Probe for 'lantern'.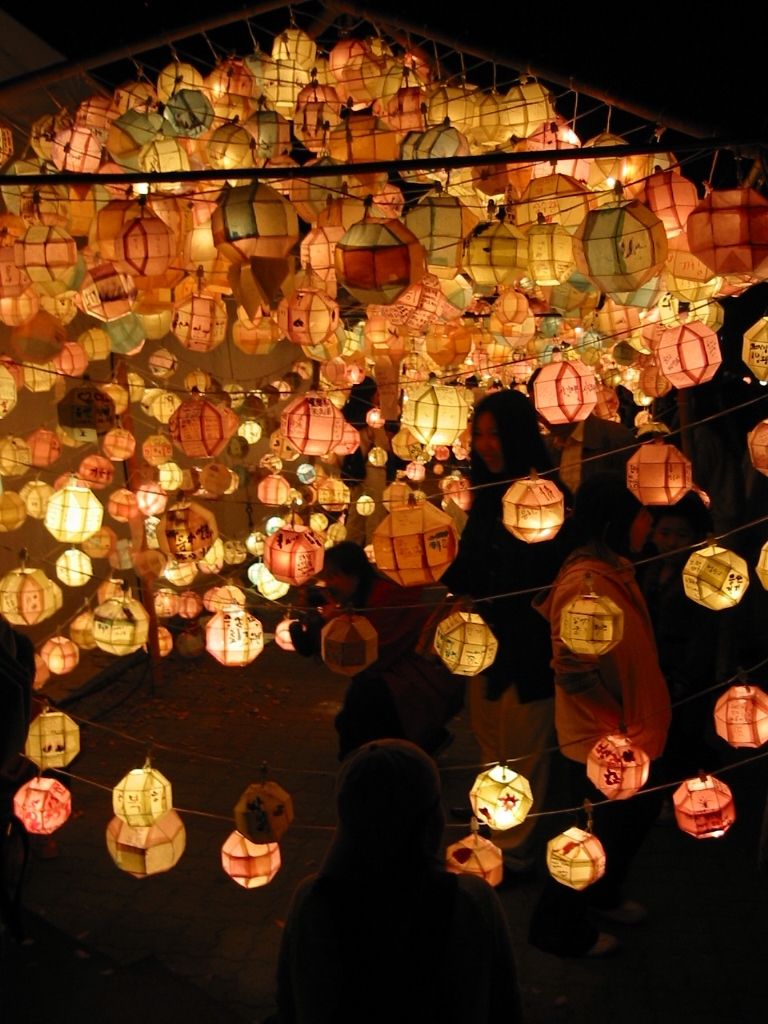
Probe result: {"x1": 45, "y1": 486, "x2": 101, "y2": 546}.
